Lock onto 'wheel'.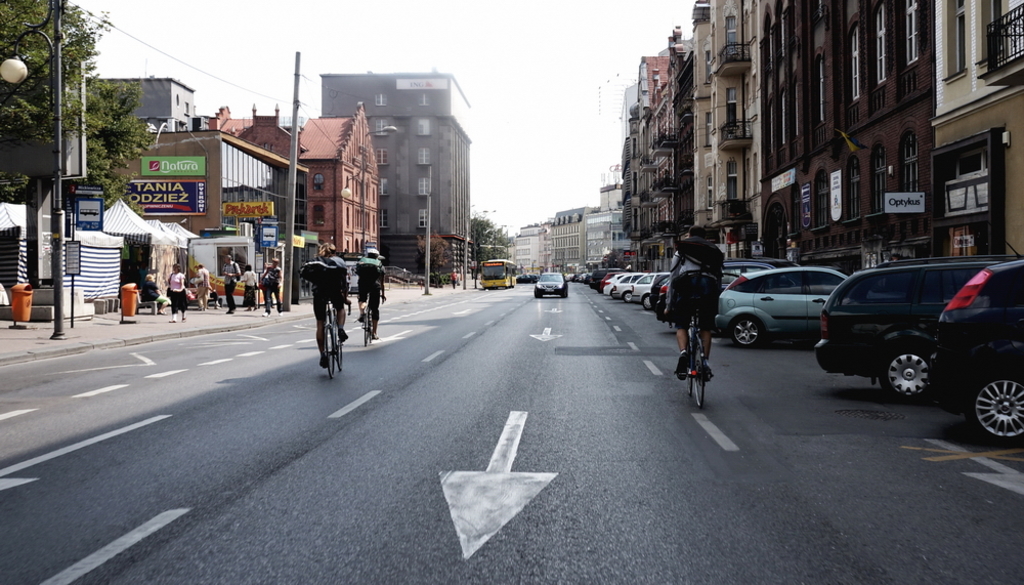
Locked: [left=361, top=317, right=370, bottom=344].
